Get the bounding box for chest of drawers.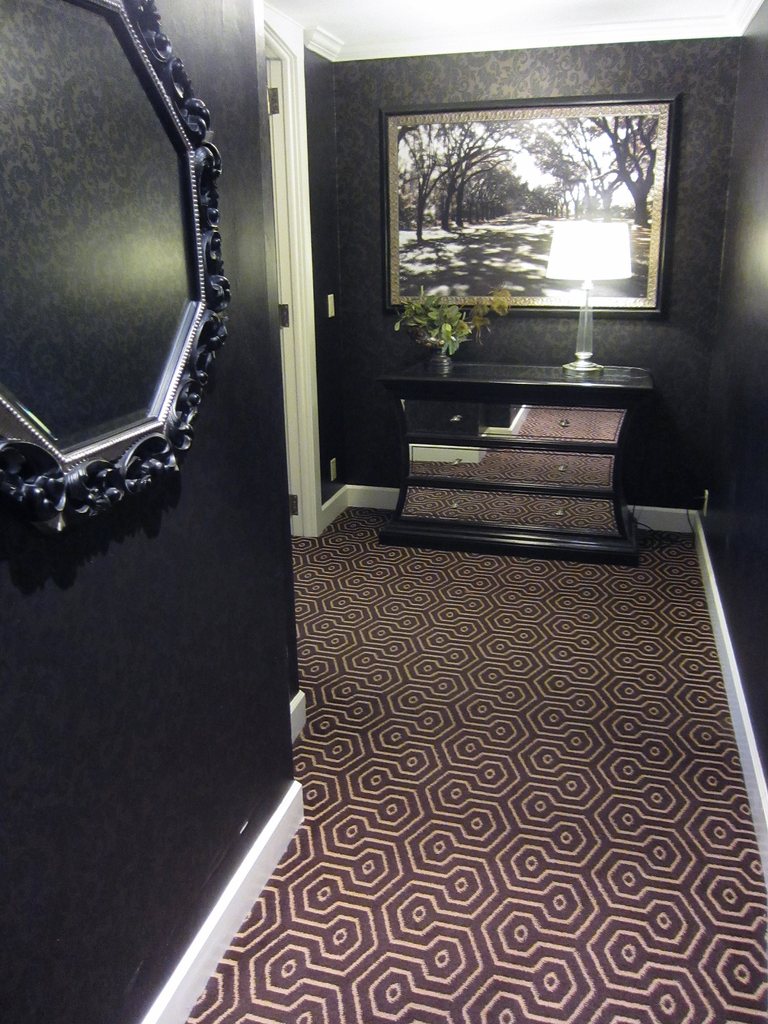
373:356:653:568.
